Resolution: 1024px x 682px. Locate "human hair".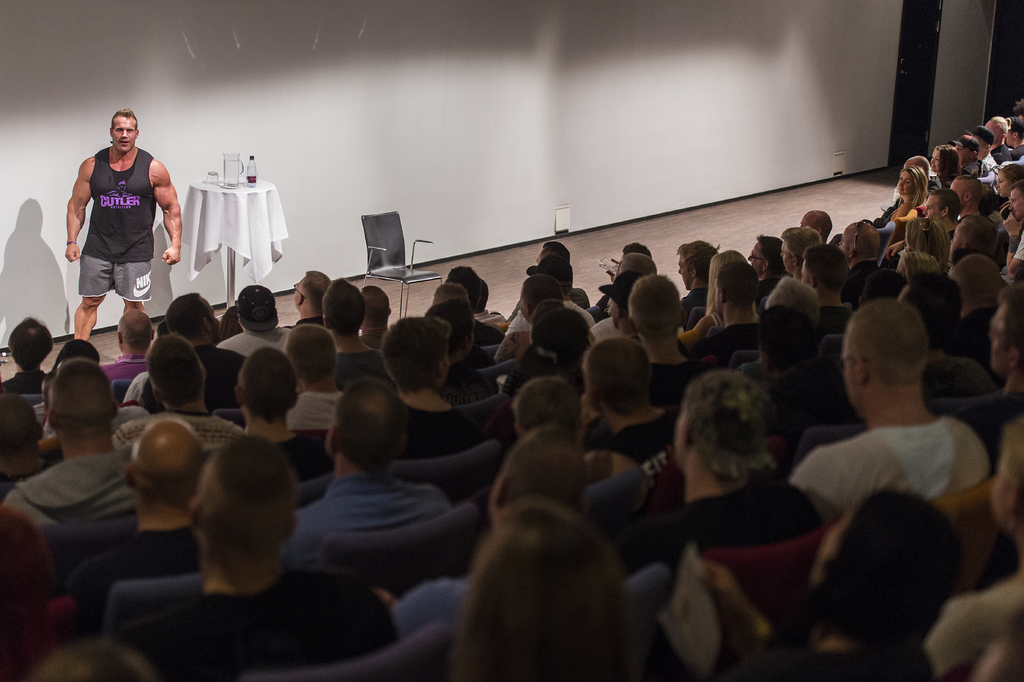
749,304,819,366.
